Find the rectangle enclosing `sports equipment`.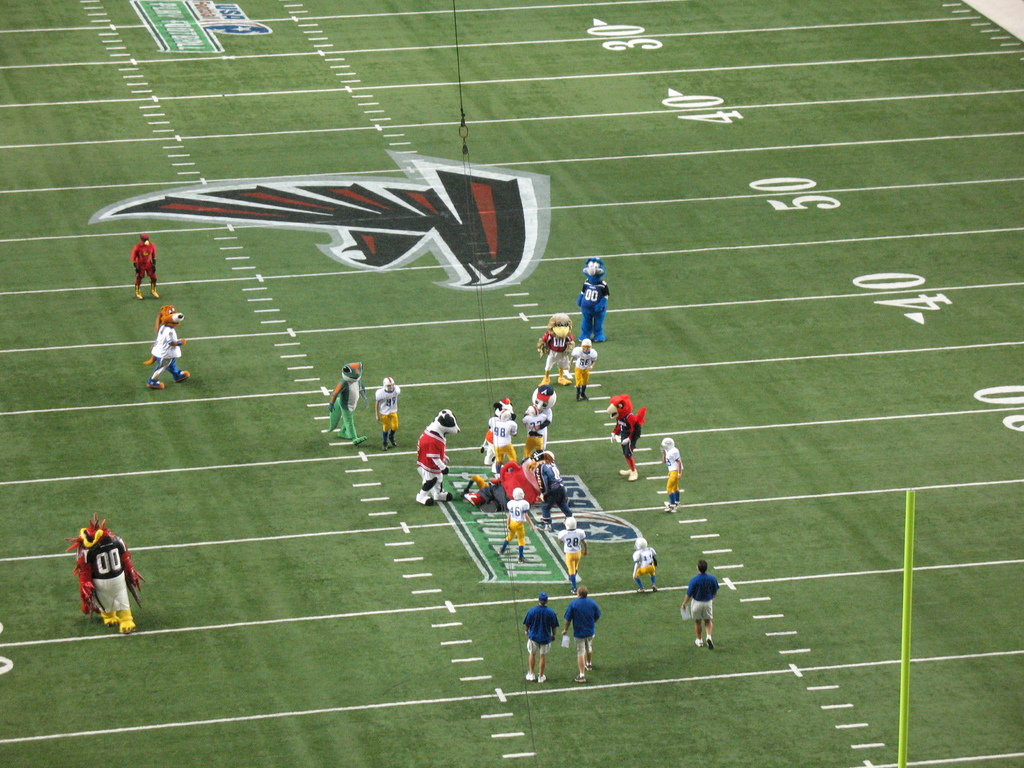
select_region(579, 338, 592, 354).
